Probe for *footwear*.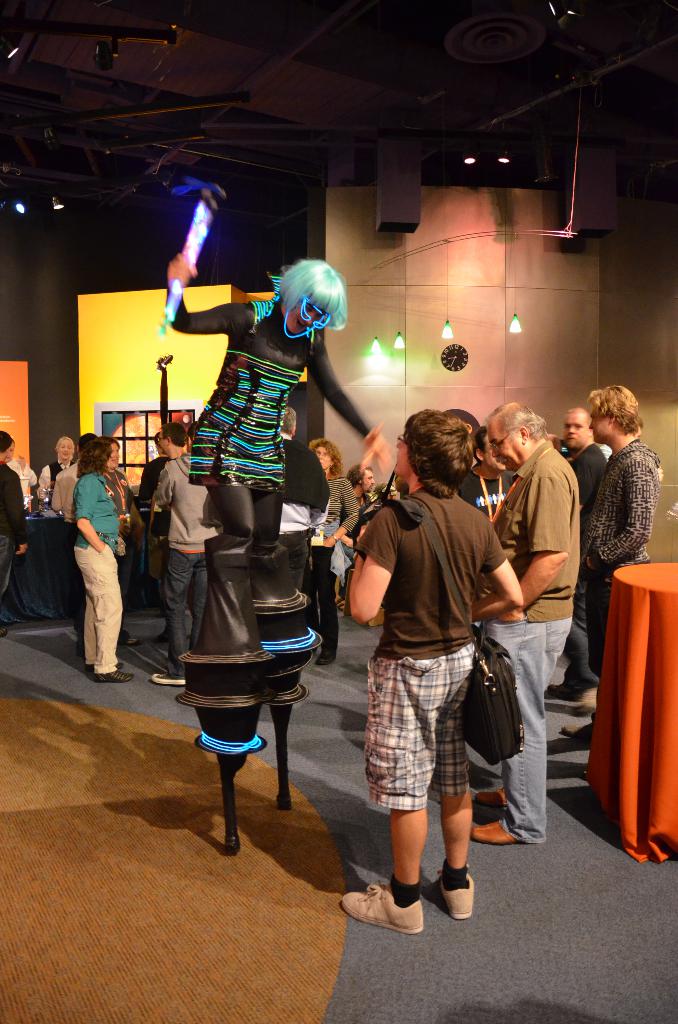
Probe result: (547, 682, 595, 713).
